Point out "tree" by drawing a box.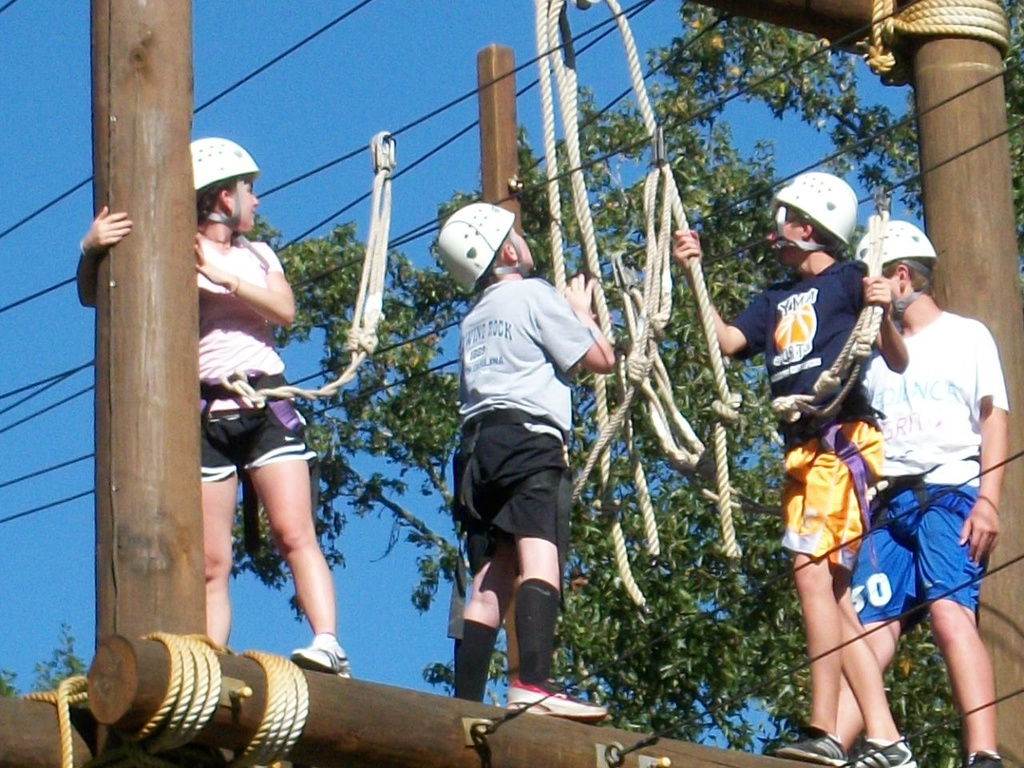
bbox(0, 617, 94, 693).
